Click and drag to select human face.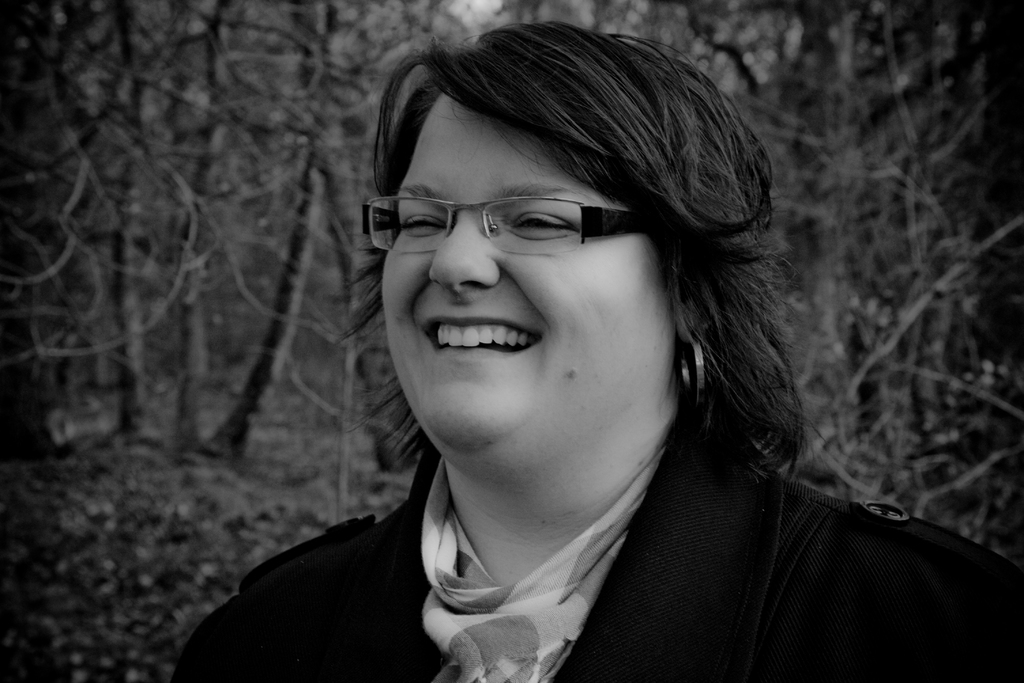
Selection: [375,94,704,461].
